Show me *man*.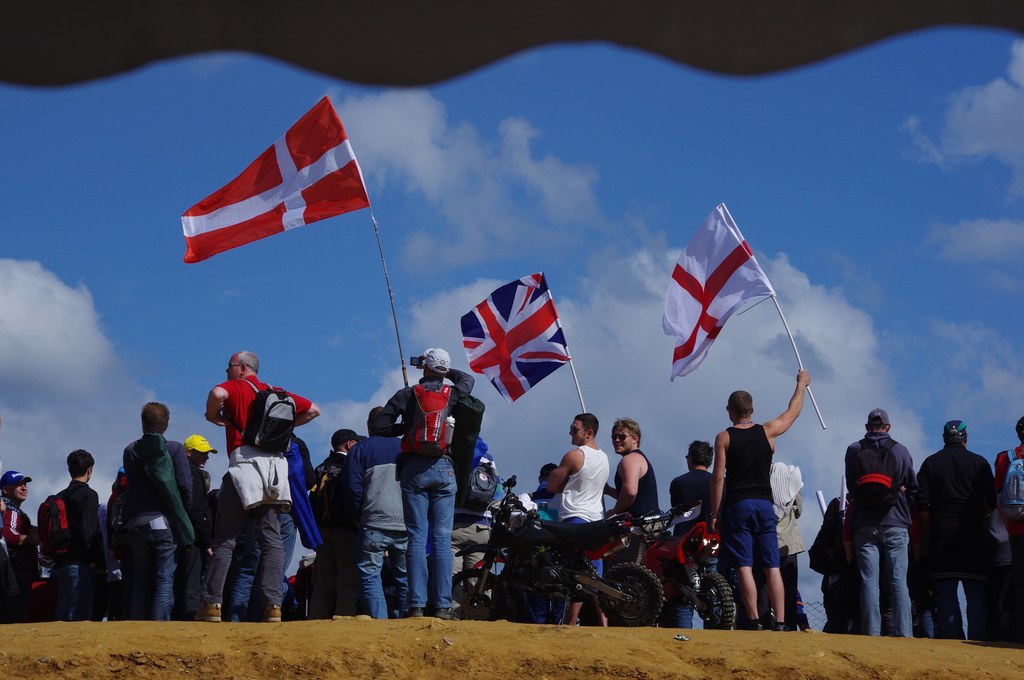
*man* is here: box=[40, 447, 105, 624].
